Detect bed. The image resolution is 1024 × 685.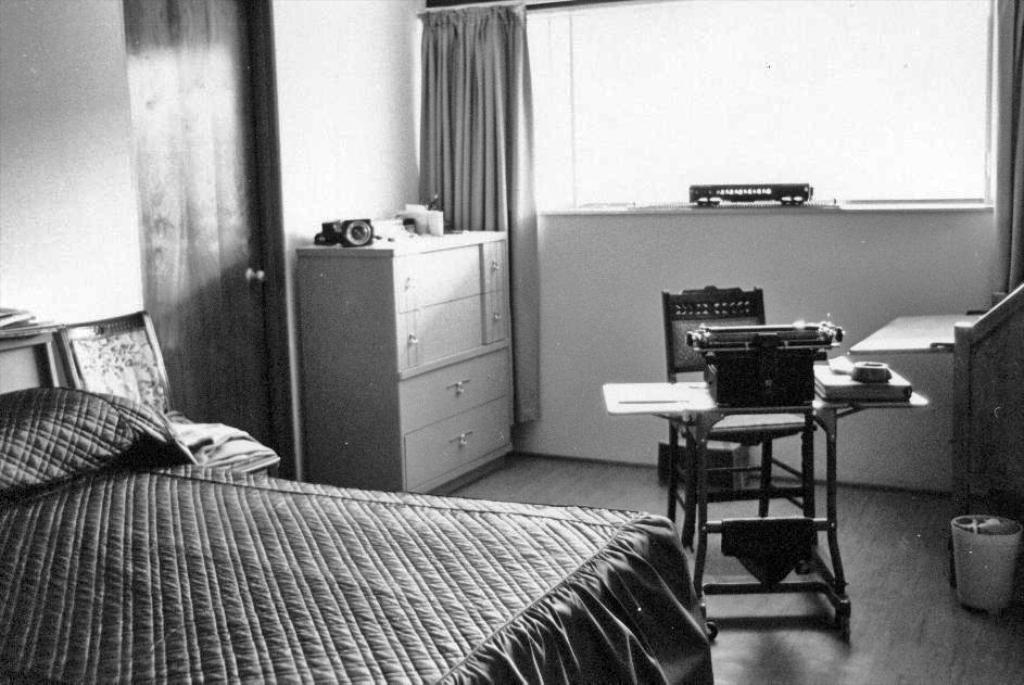
(0,415,756,678).
